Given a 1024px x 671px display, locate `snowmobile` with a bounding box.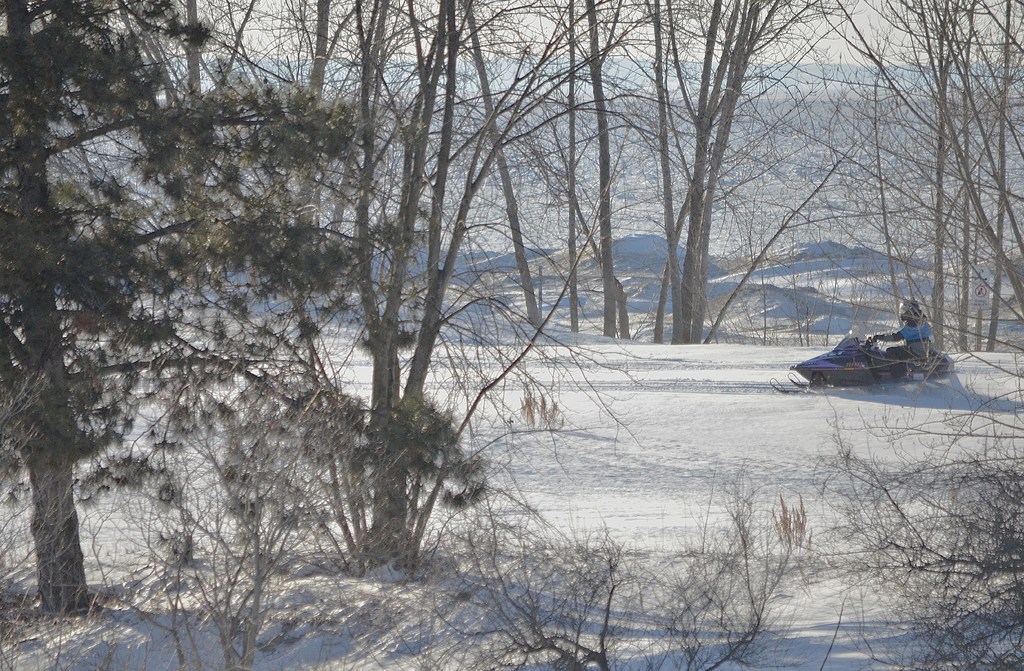
Located: (771, 325, 958, 394).
